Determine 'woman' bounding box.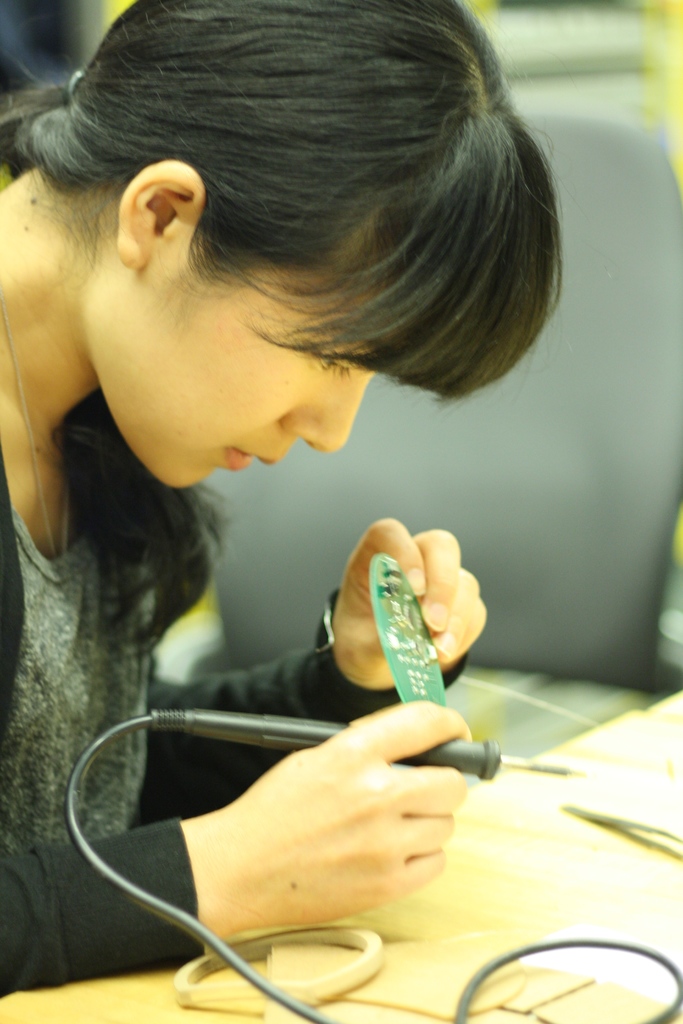
Determined: select_region(0, 15, 618, 924).
